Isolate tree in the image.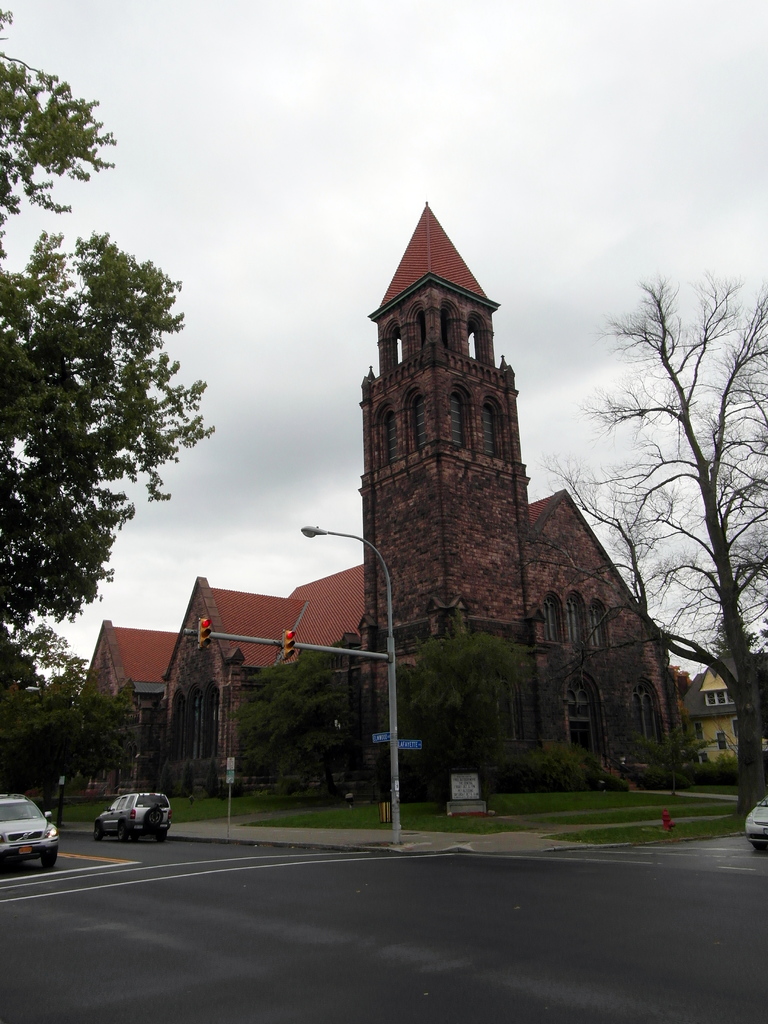
Isolated region: bbox=(555, 275, 767, 810).
